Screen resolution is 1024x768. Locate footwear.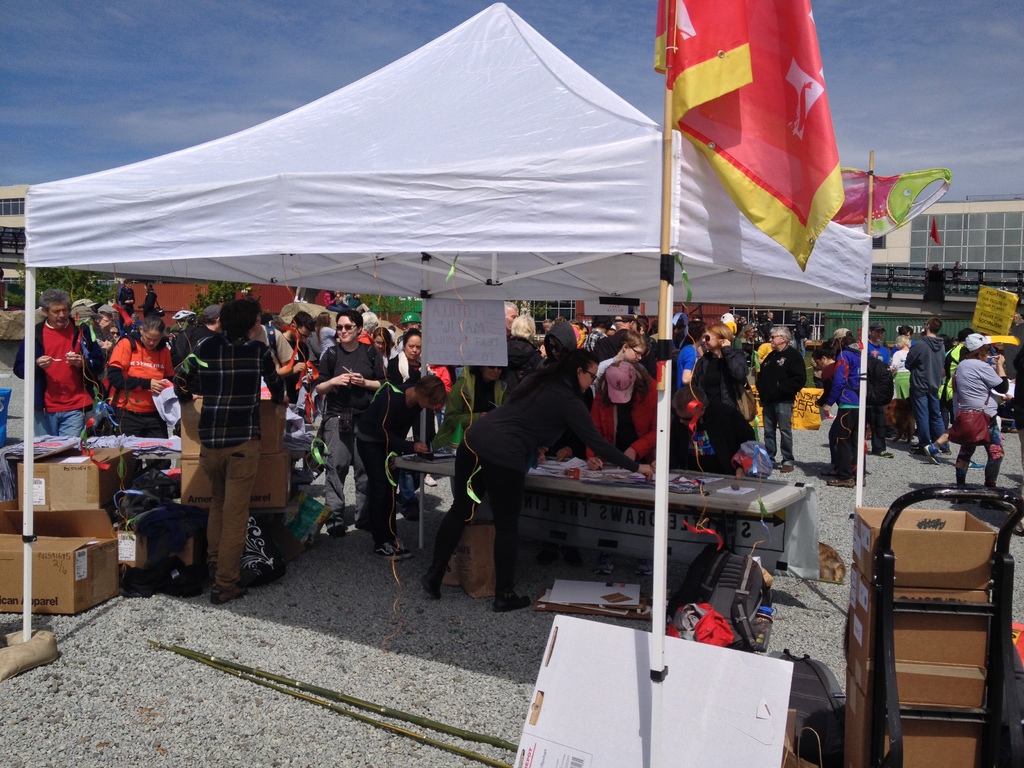
crop(211, 584, 248, 606).
